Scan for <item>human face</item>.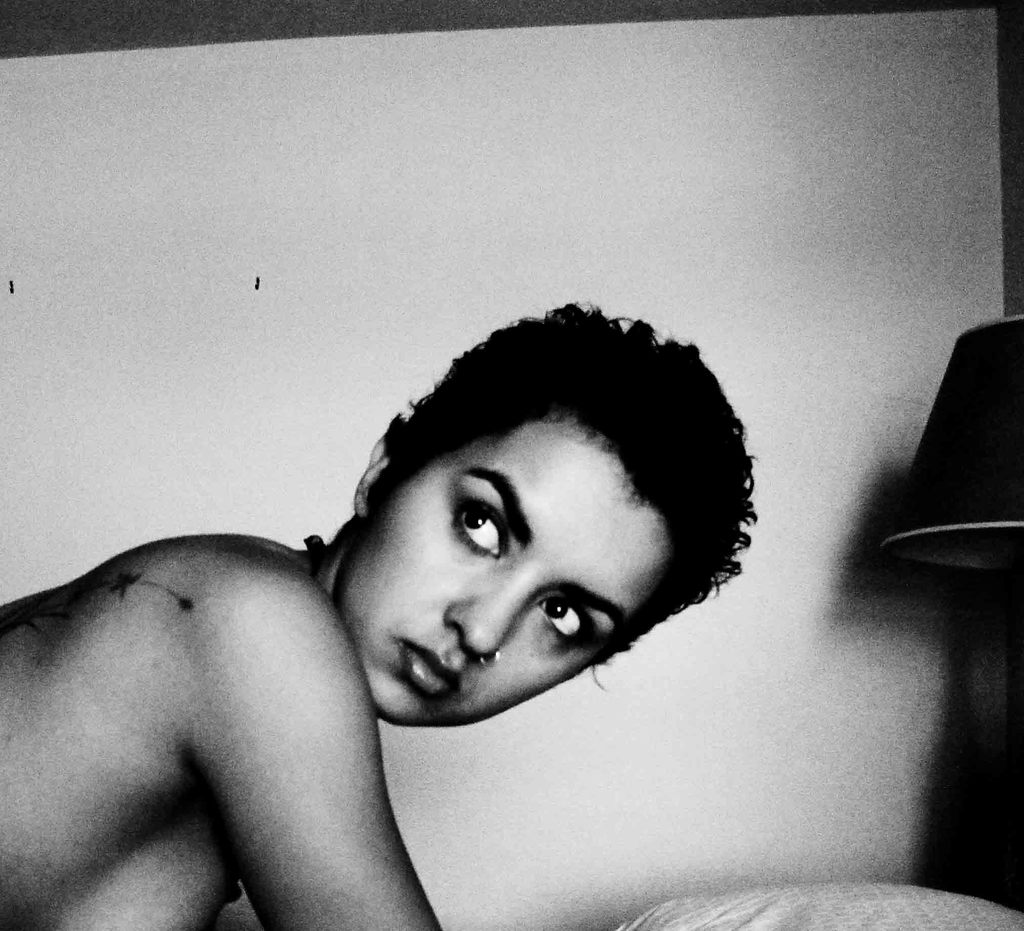
Scan result: (337,410,667,733).
